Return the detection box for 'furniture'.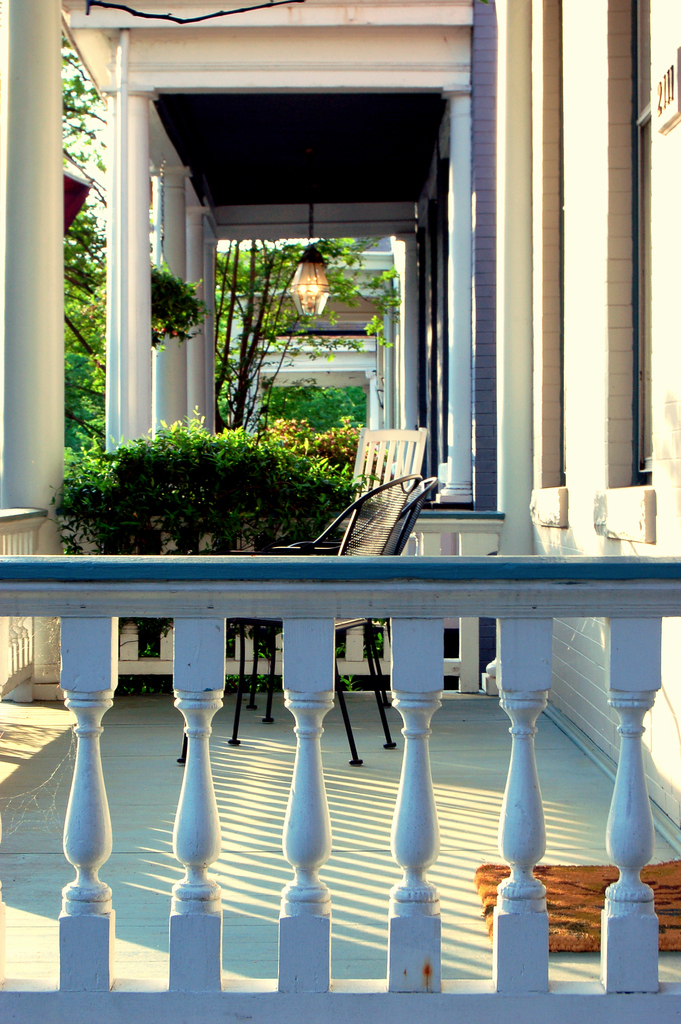
x1=279, y1=475, x2=441, y2=765.
